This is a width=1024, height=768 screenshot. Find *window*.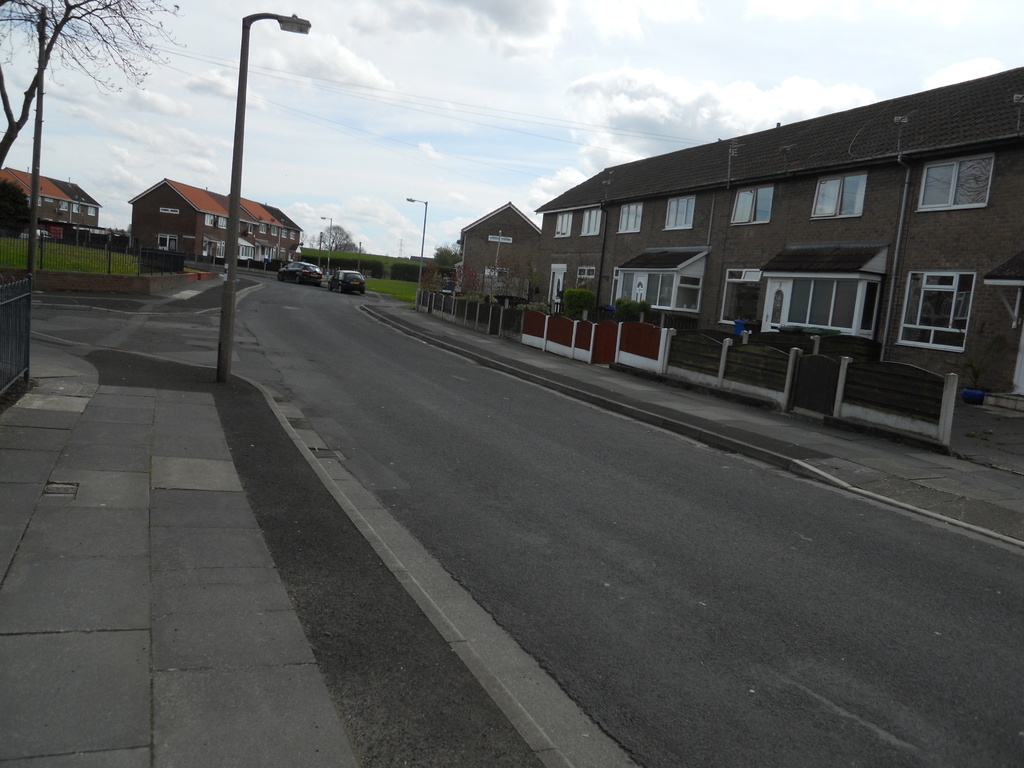
Bounding box: locate(218, 241, 227, 257).
